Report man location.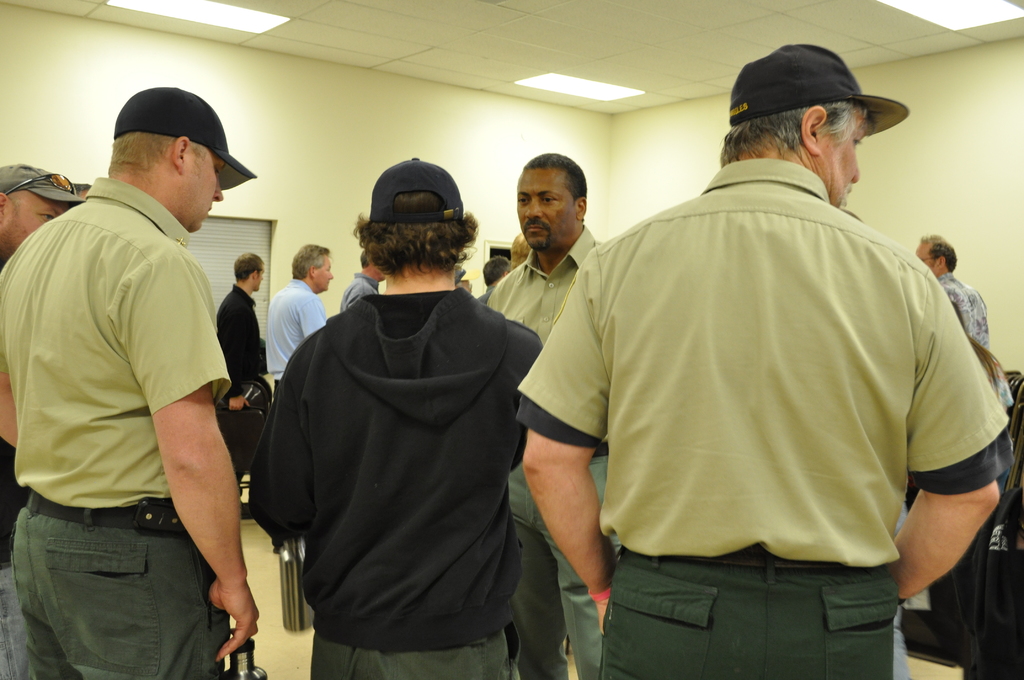
Report: [518, 40, 1015, 679].
